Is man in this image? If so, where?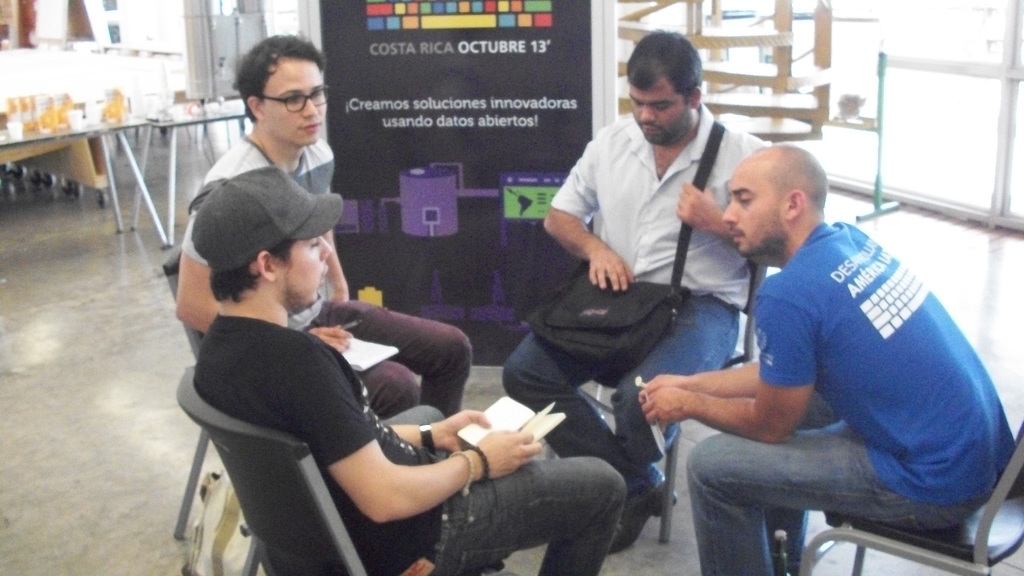
Yes, at bbox(195, 163, 625, 575).
